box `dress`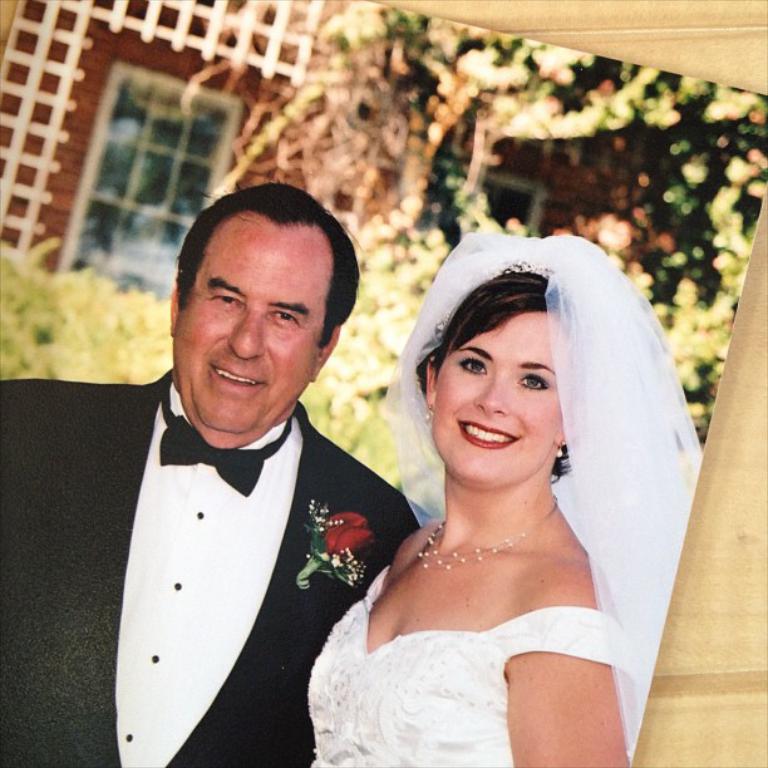
310:567:624:767
